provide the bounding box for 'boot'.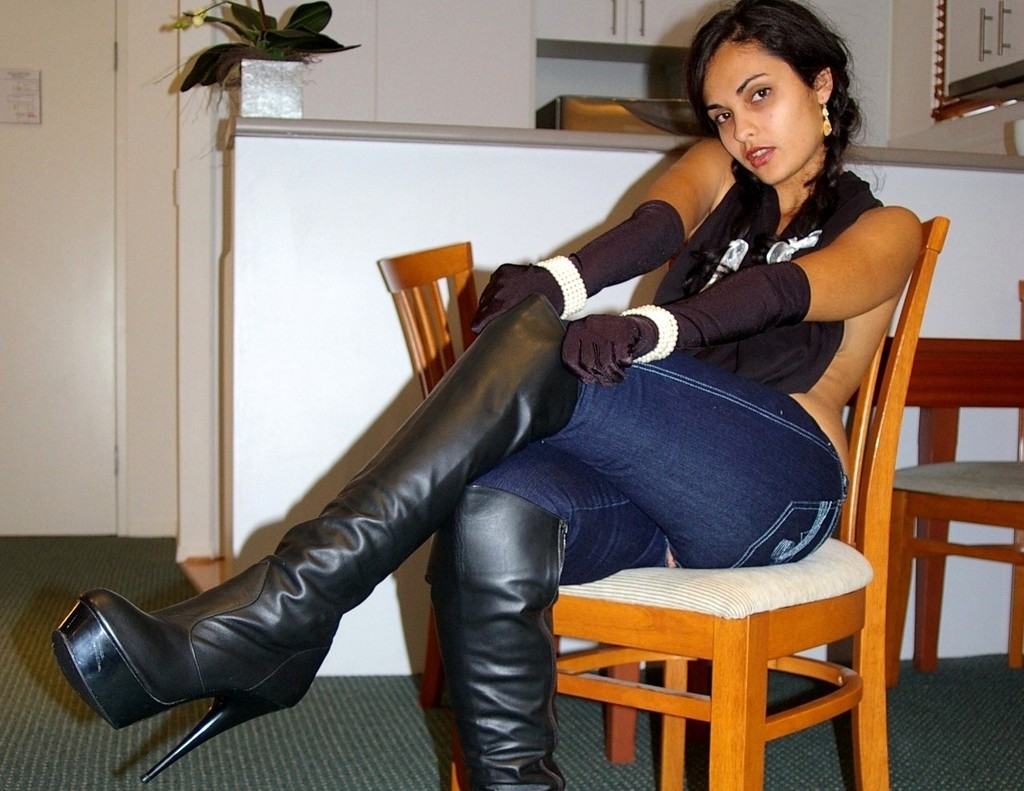
x1=82, y1=252, x2=658, y2=752.
